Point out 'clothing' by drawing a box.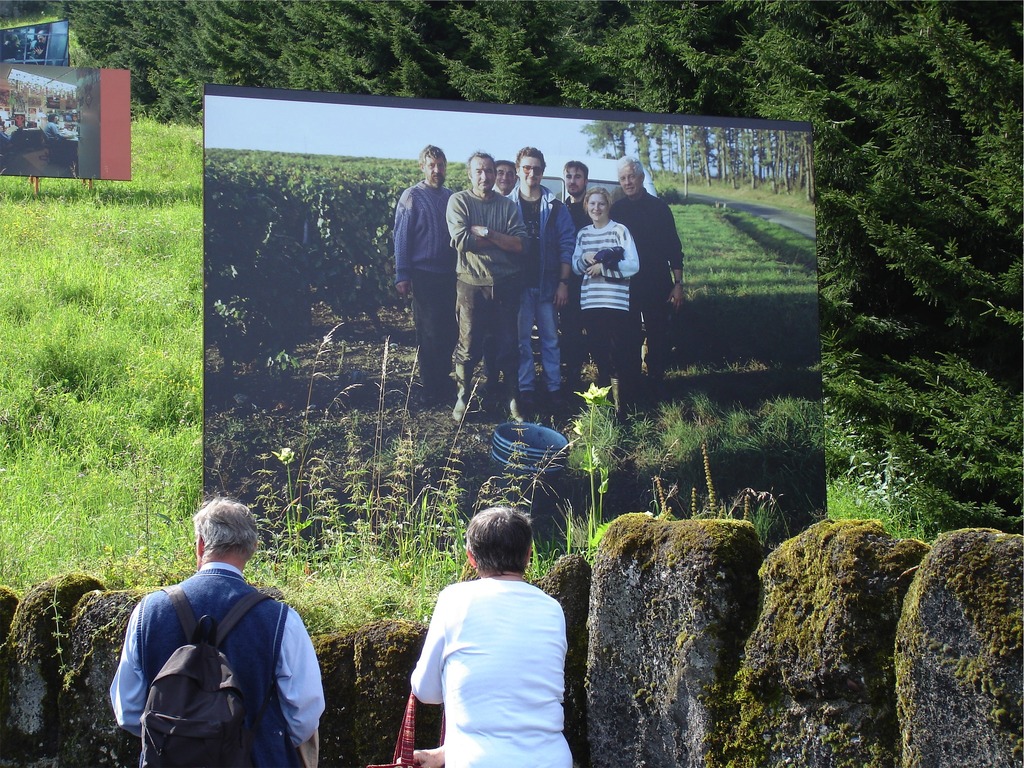
x1=445 y1=184 x2=531 y2=395.
